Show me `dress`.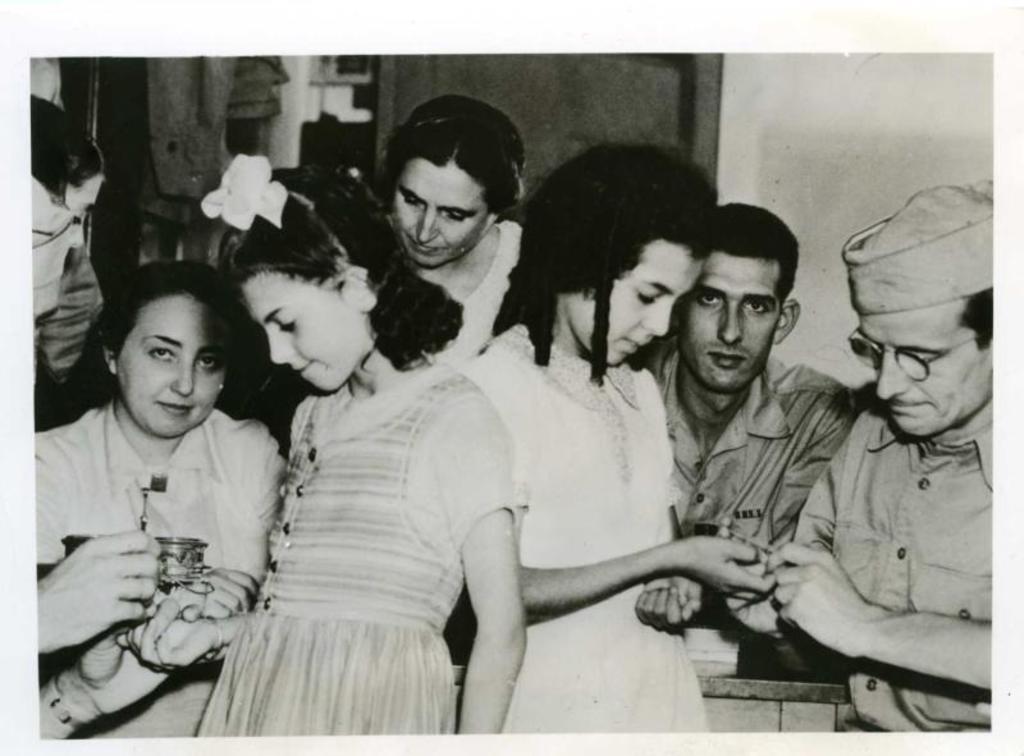
`dress` is here: [193, 365, 521, 746].
